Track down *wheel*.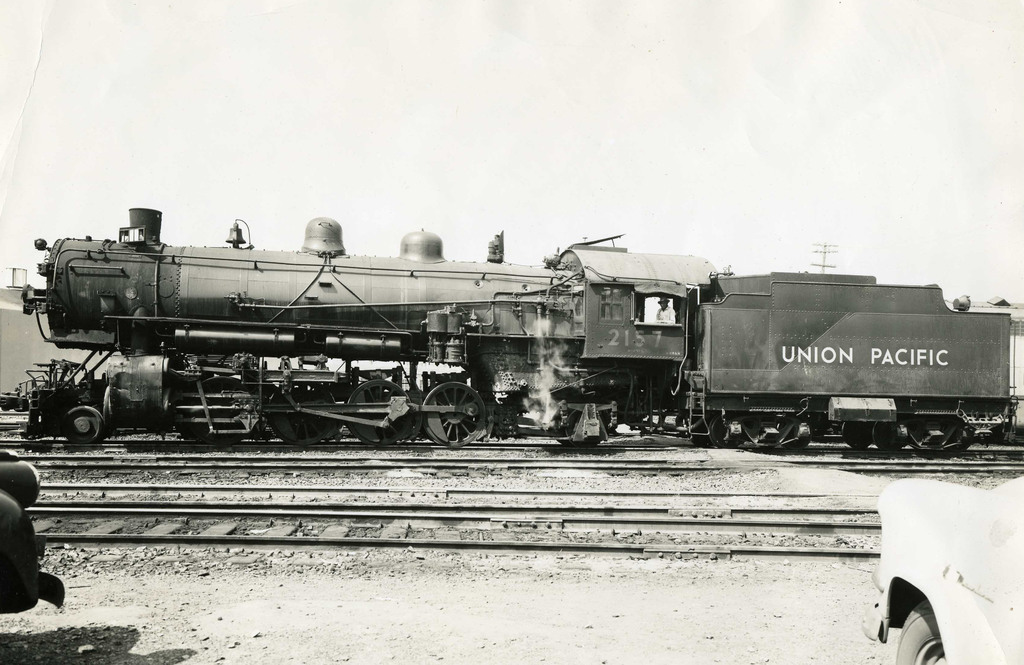
Tracked to <box>268,381,337,450</box>.
